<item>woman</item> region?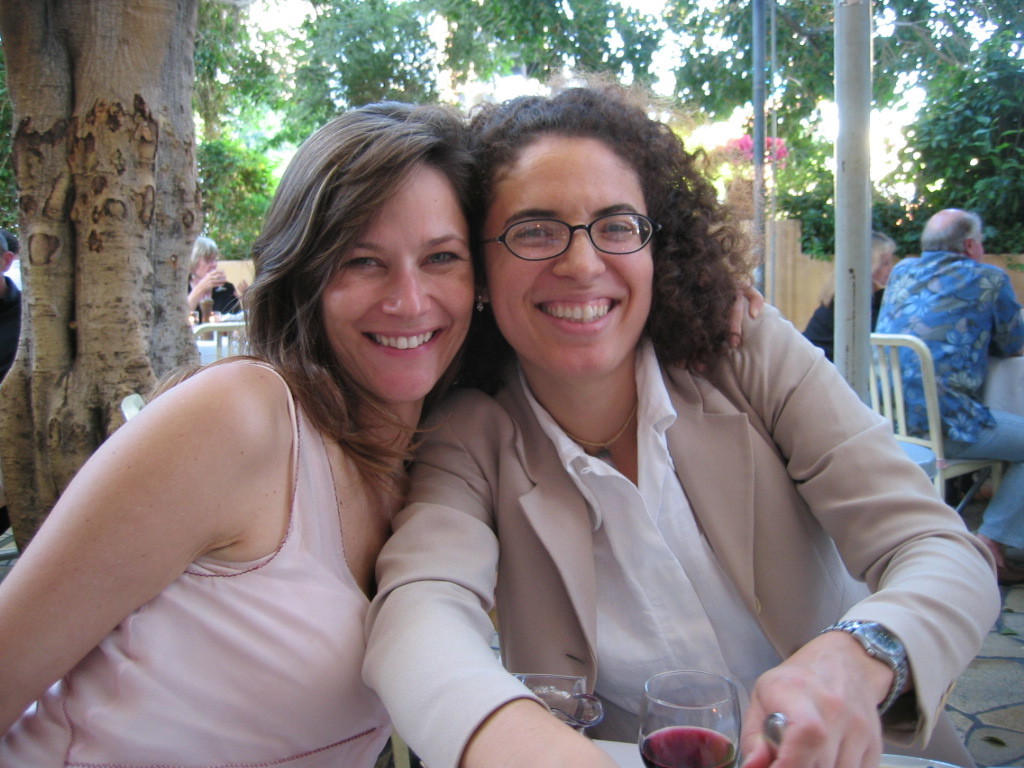
x1=186, y1=235, x2=245, y2=339
